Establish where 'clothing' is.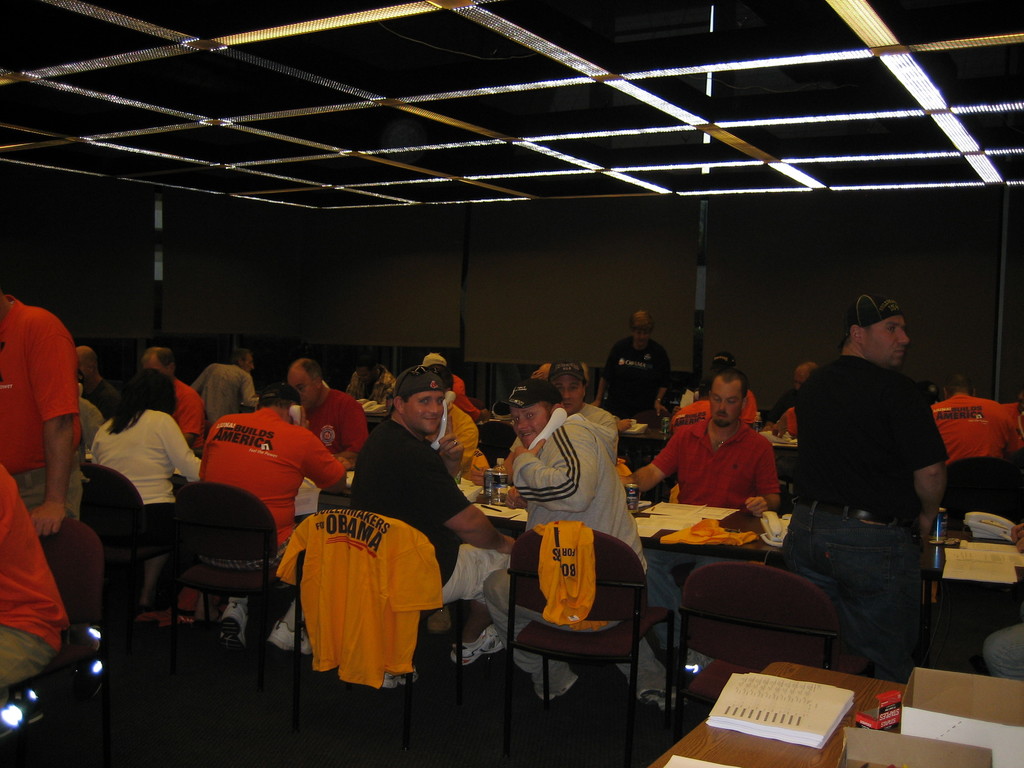
Established at [left=173, top=376, right=208, bottom=446].
